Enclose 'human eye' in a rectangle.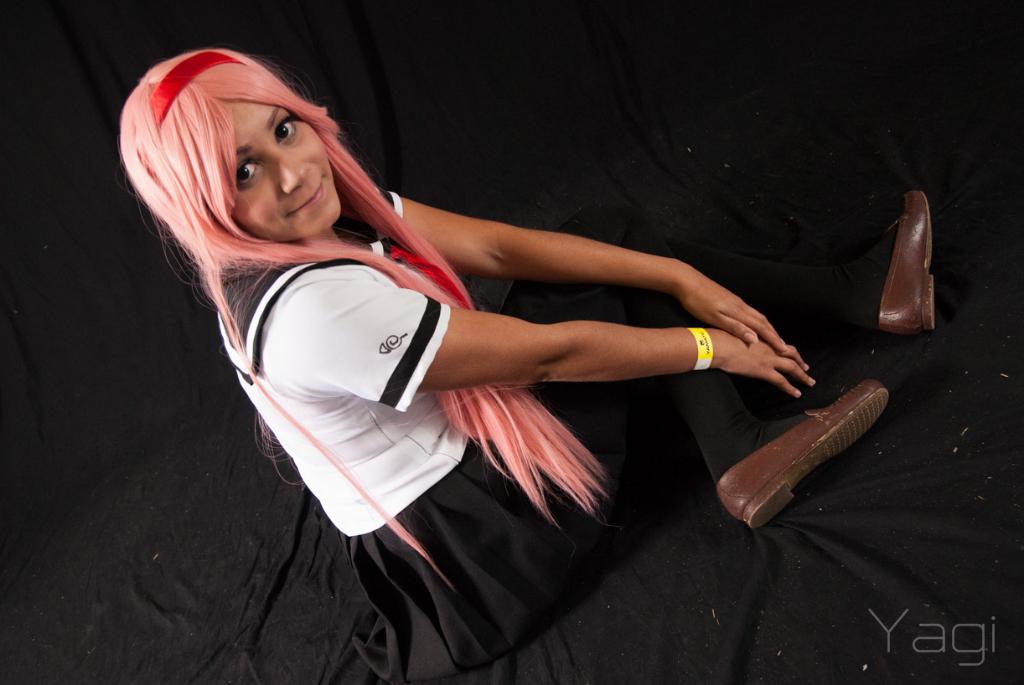
Rect(279, 116, 295, 147).
